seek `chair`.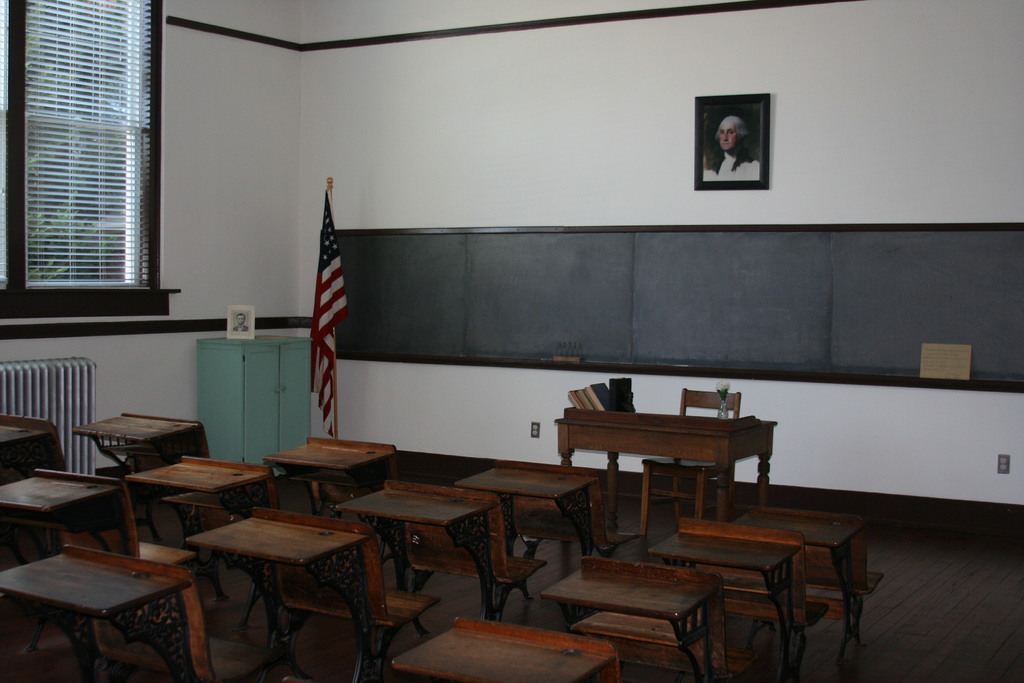
[x1=451, y1=604, x2=669, y2=682].
